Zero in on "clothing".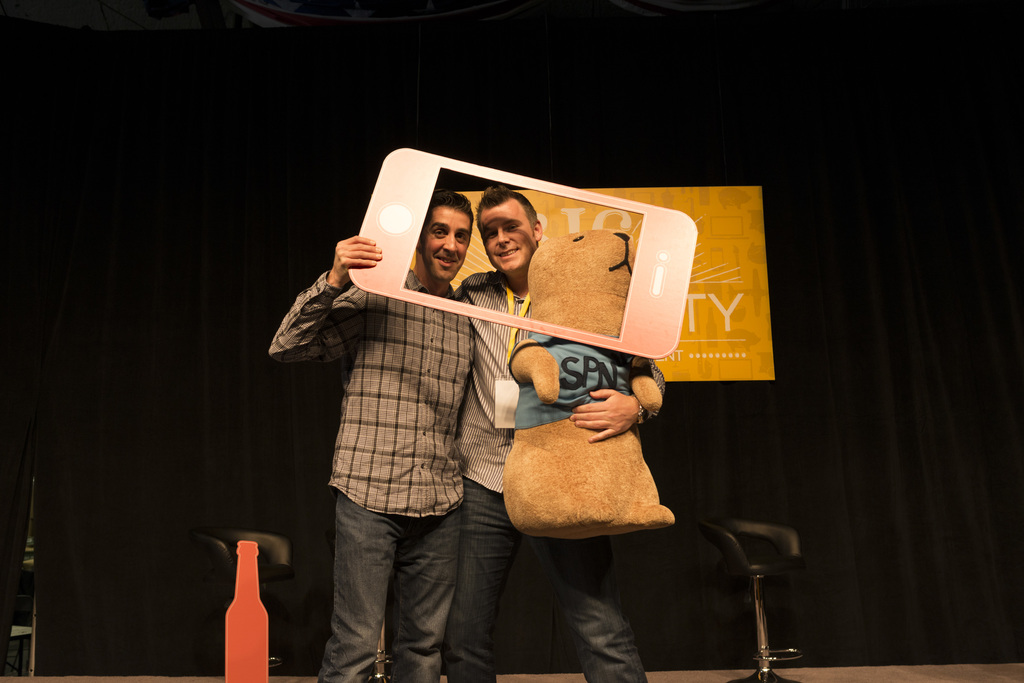
Zeroed in: [x1=456, y1=268, x2=657, y2=682].
